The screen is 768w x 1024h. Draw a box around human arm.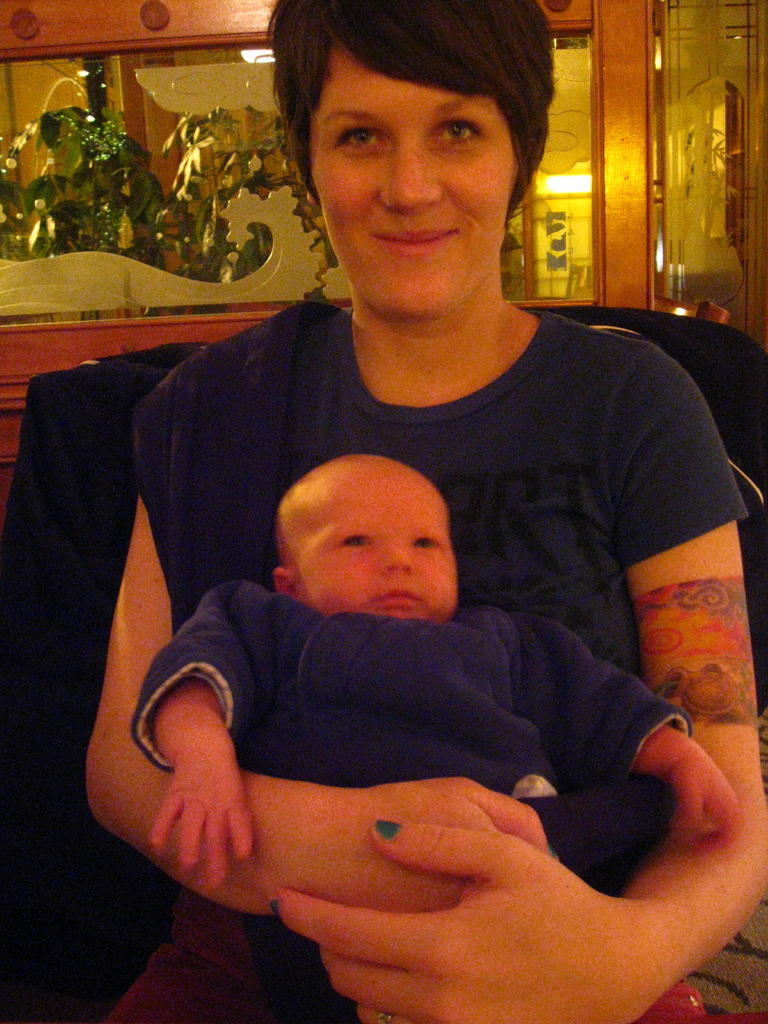
[139, 586, 258, 899].
